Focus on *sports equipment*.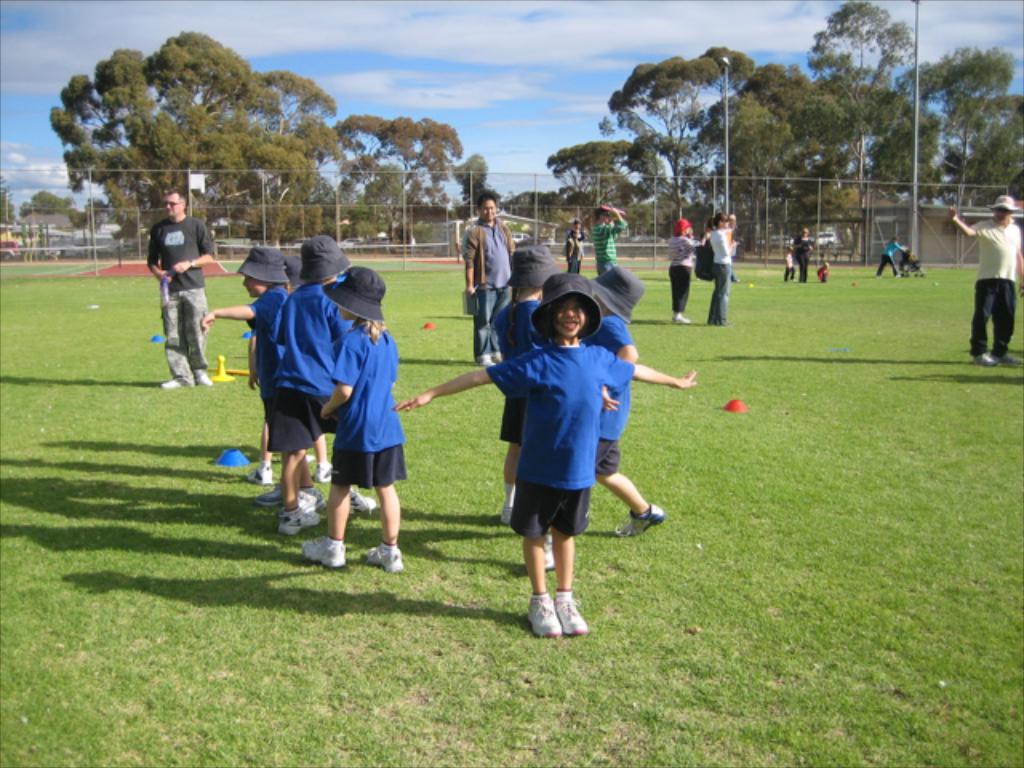
Focused at left=526, top=594, right=563, bottom=637.
